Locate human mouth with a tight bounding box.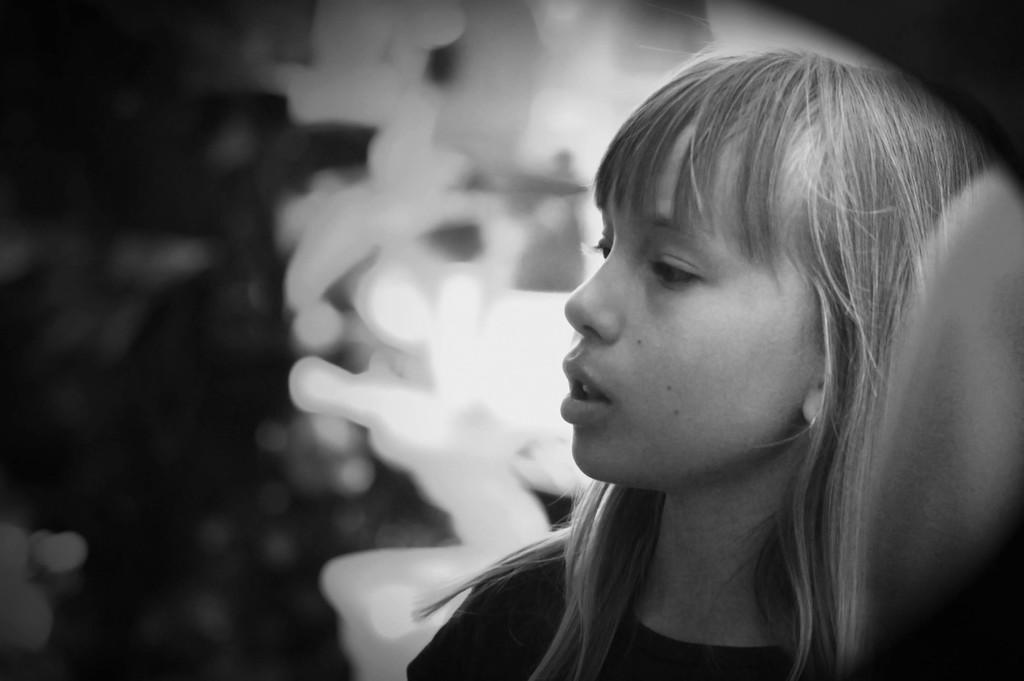
559,359,616,422.
